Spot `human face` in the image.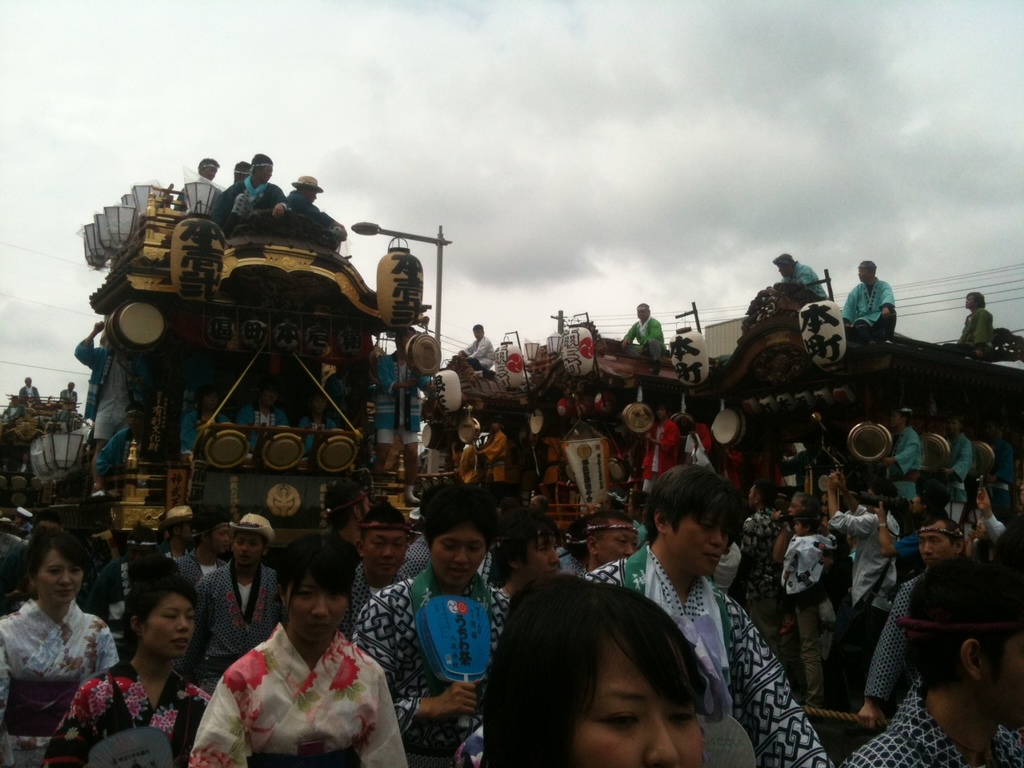
`human face` found at bbox=[434, 527, 487, 590].
